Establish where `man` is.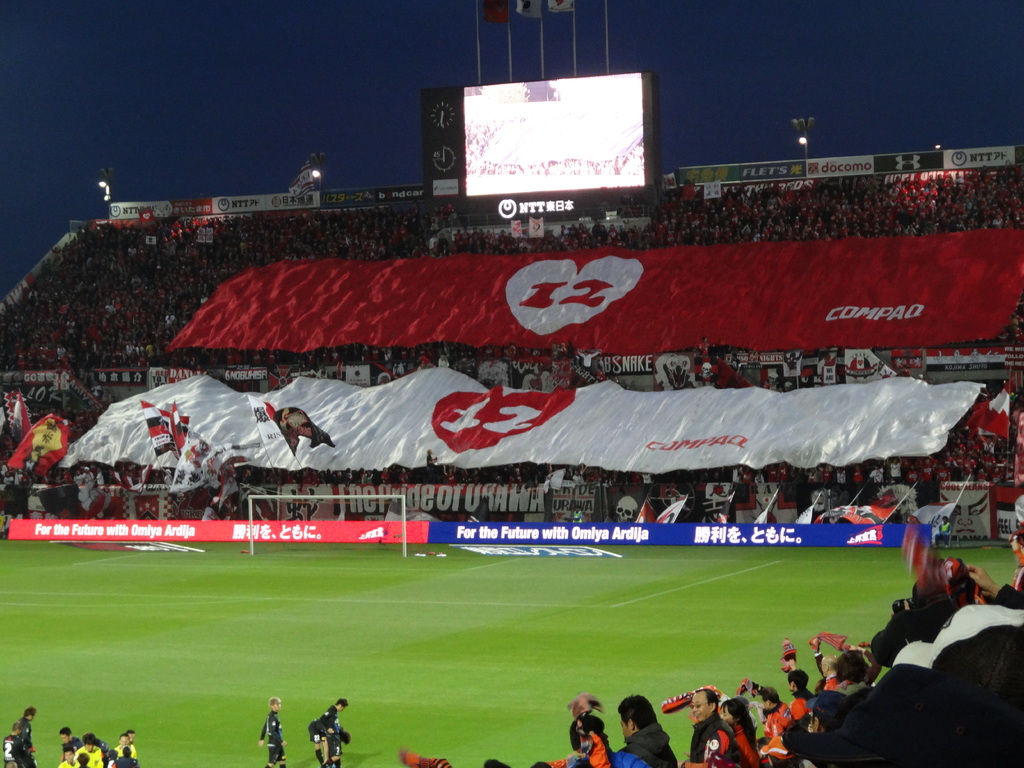
Established at detection(748, 683, 803, 767).
